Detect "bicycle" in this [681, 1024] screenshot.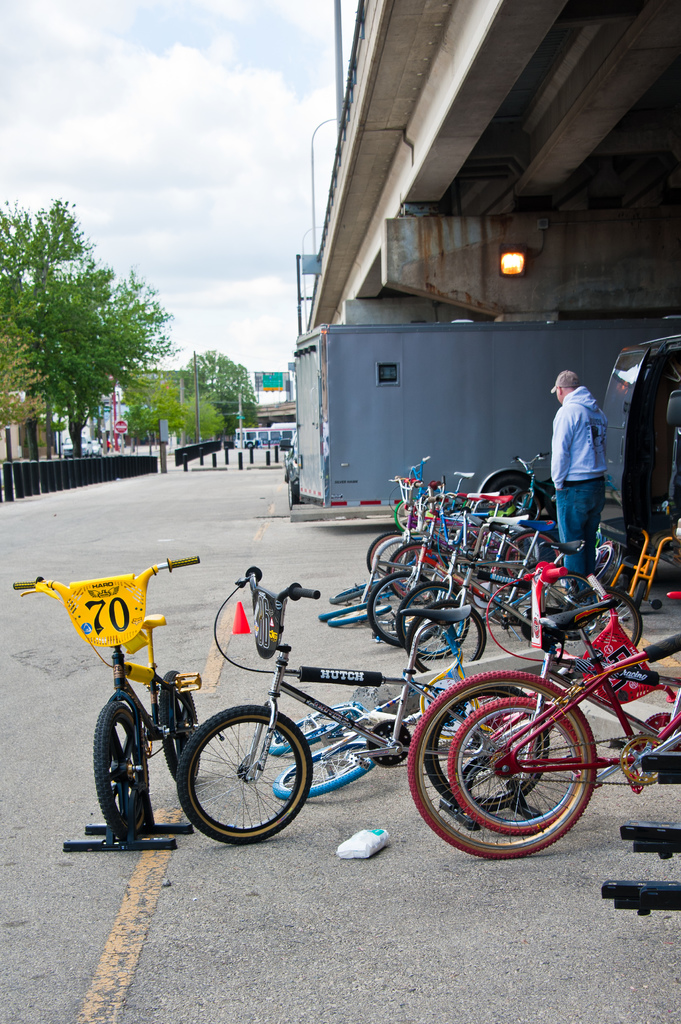
Detection: x1=391, y1=488, x2=565, y2=607.
